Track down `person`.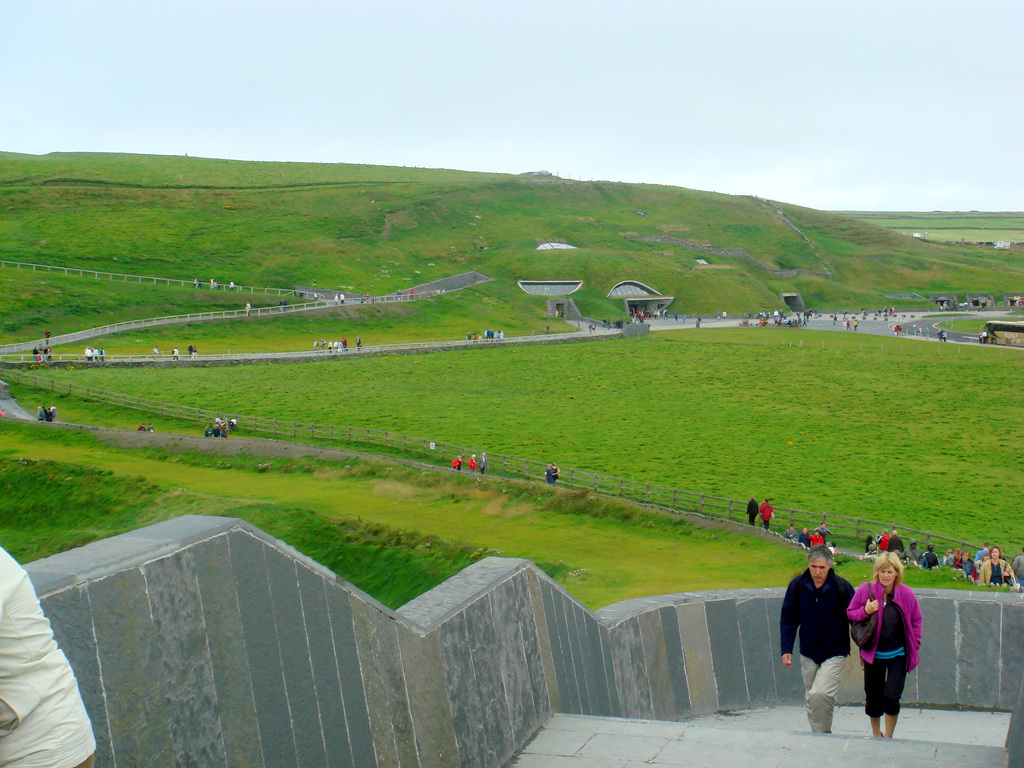
Tracked to bbox=[216, 280, 219, 290].
